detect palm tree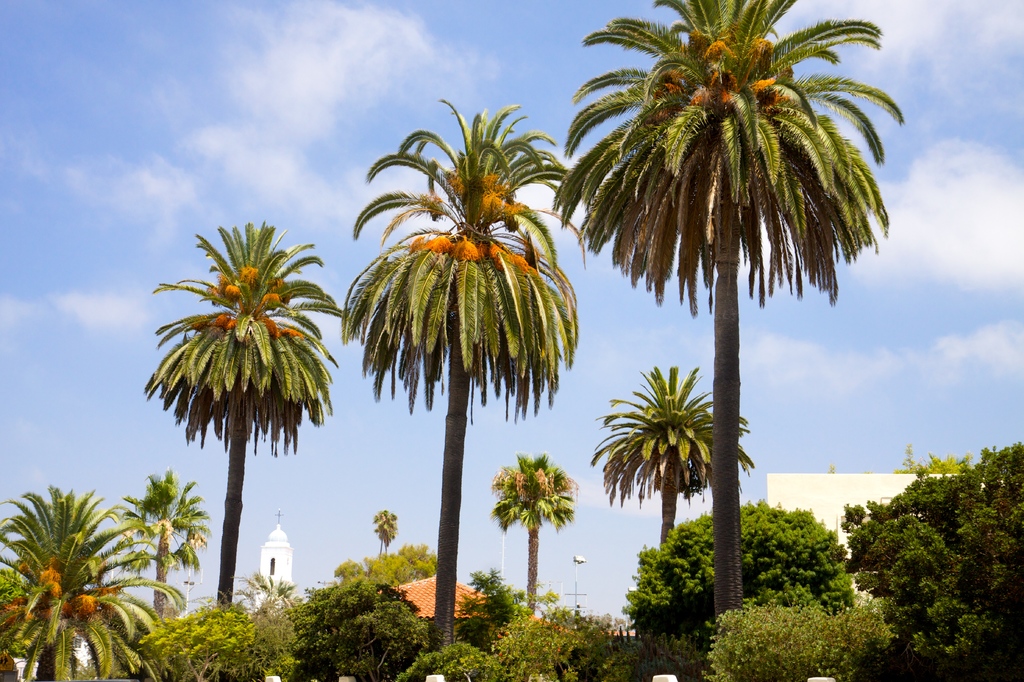
left=582, top=354, right=747, bottom=639
